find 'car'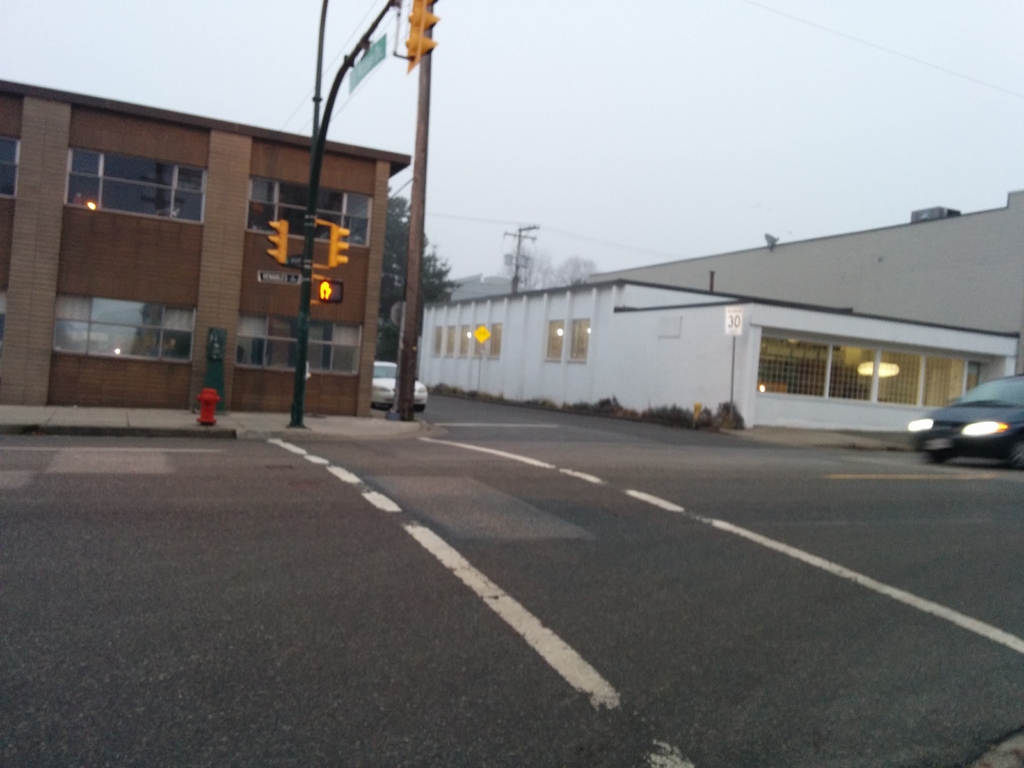
region(373, 364, 426, 417)
